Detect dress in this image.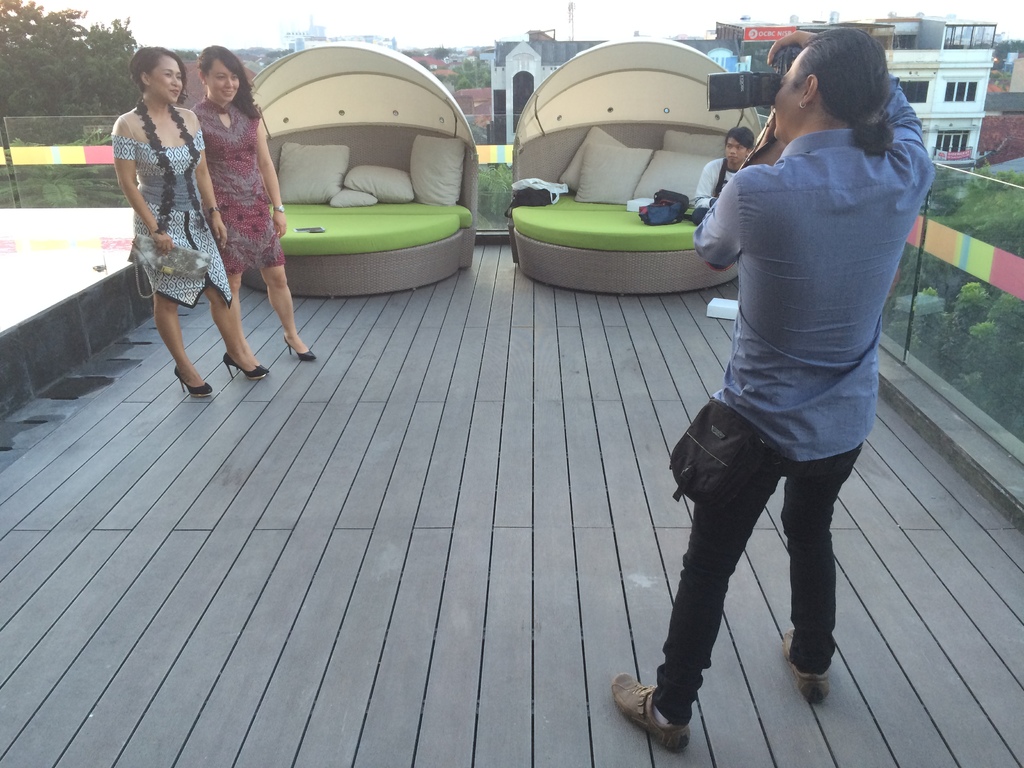
Detection: bbox=(195, 99, 283, 268).
